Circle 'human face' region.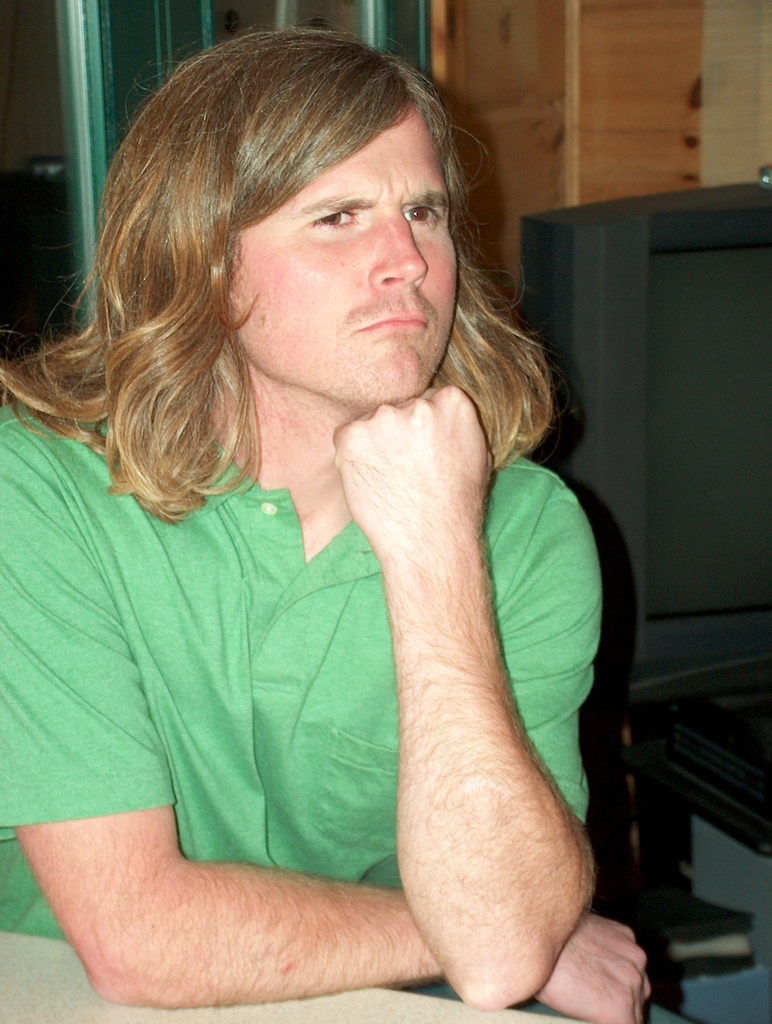
Region: bbox=(225, 99, 459, 407).
